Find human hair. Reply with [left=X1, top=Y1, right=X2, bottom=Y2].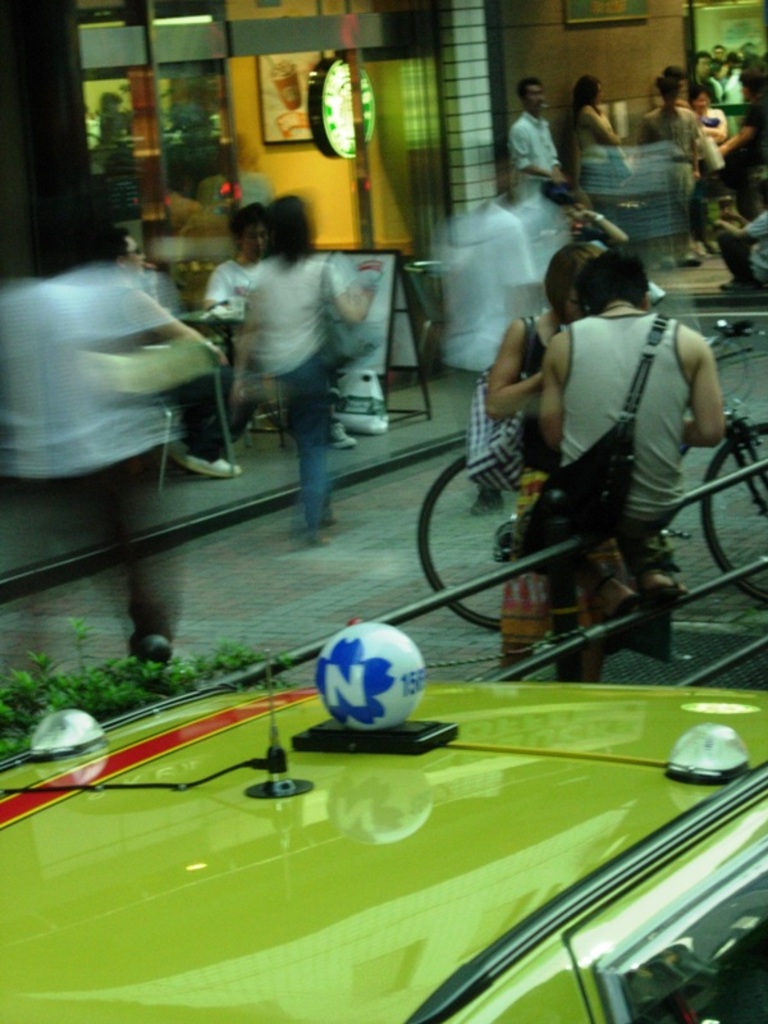
[left=694, top=52, right=708, bottom=70].
